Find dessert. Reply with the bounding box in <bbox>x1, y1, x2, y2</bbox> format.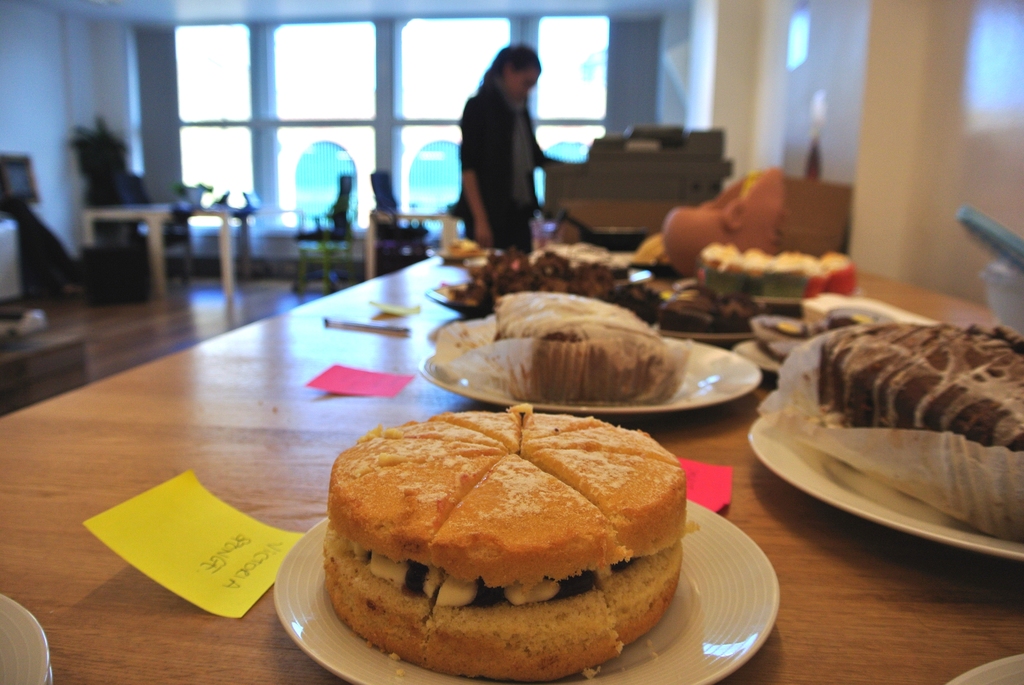
<bbox>750, 287, 931, 379</bbox>.
